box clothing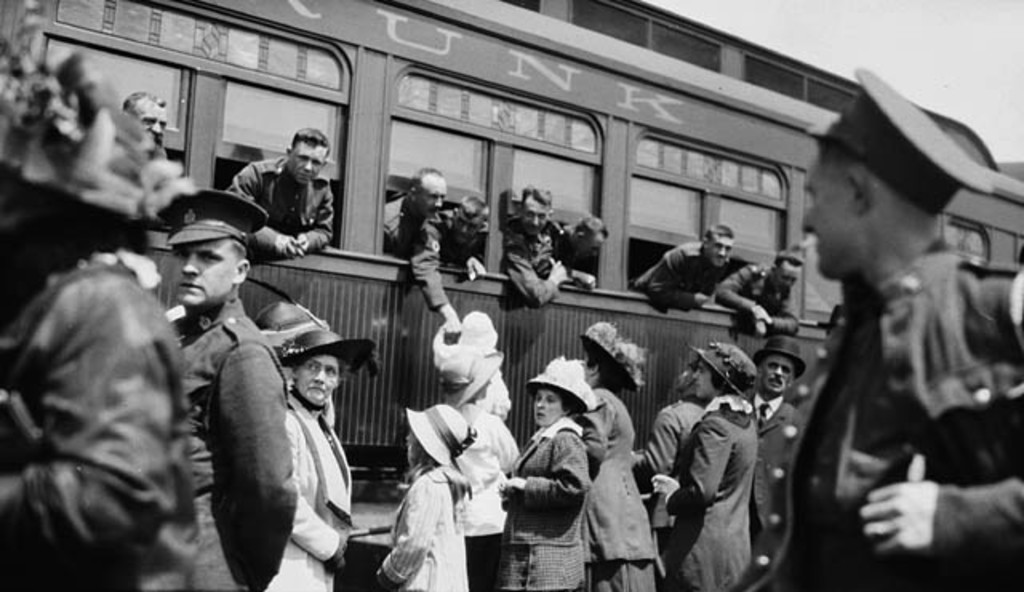
box=[227, 157, 336, 262]
